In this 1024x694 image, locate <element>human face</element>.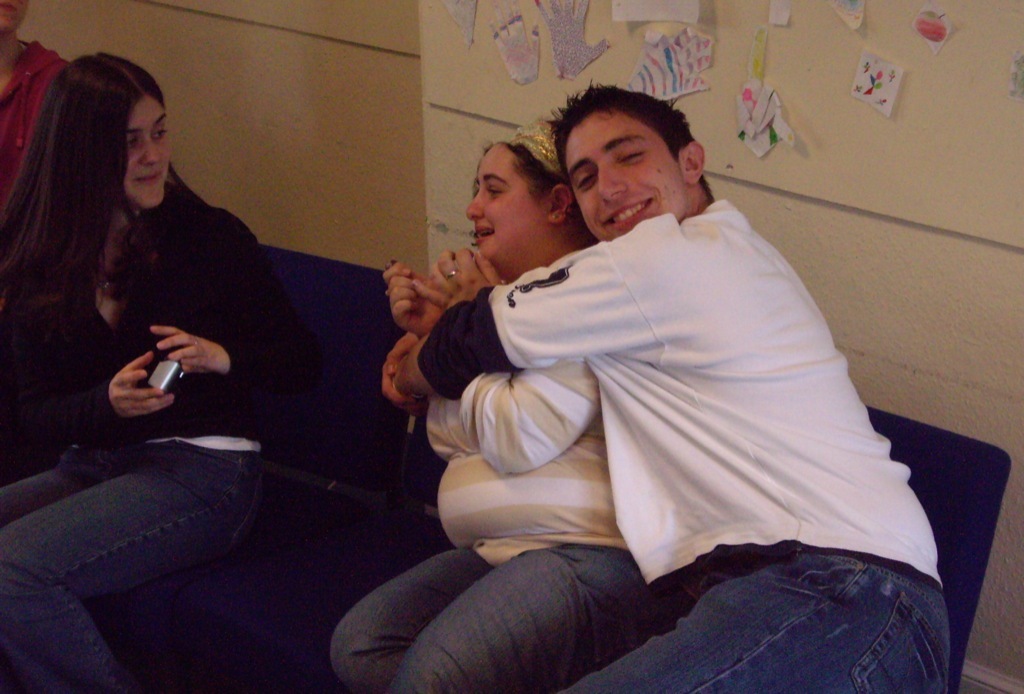
Bounding box: BBox(566, 108, 684, 237).
